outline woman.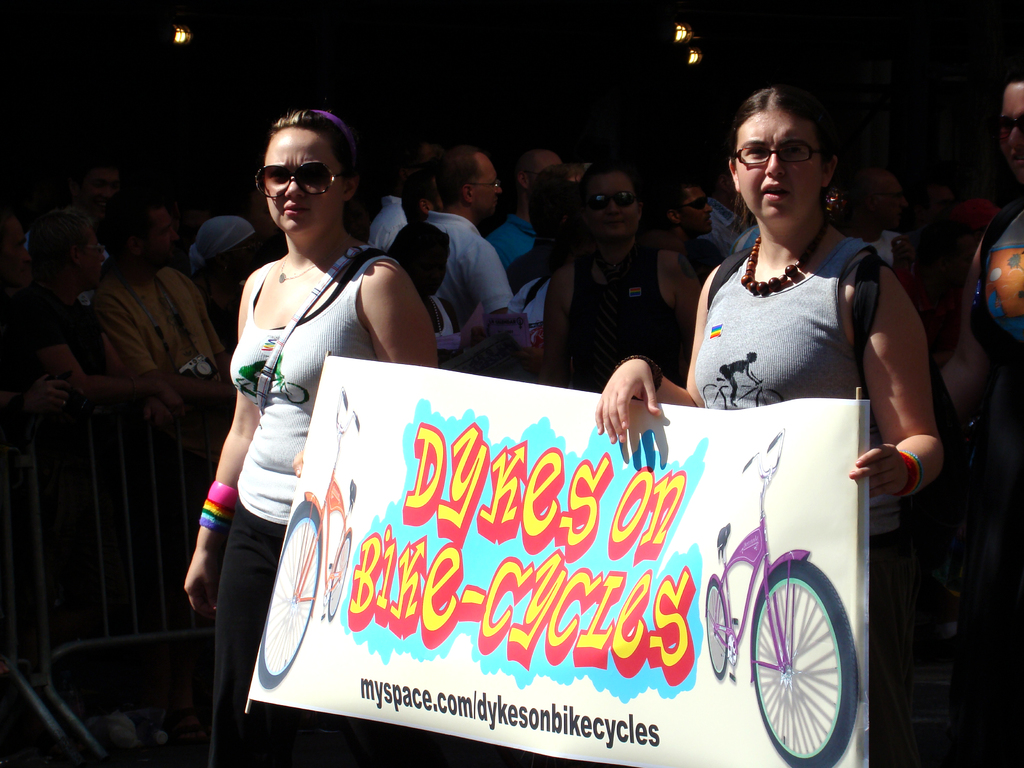
Outline: <bbox>388, 221, 463, 367</bbox>.
